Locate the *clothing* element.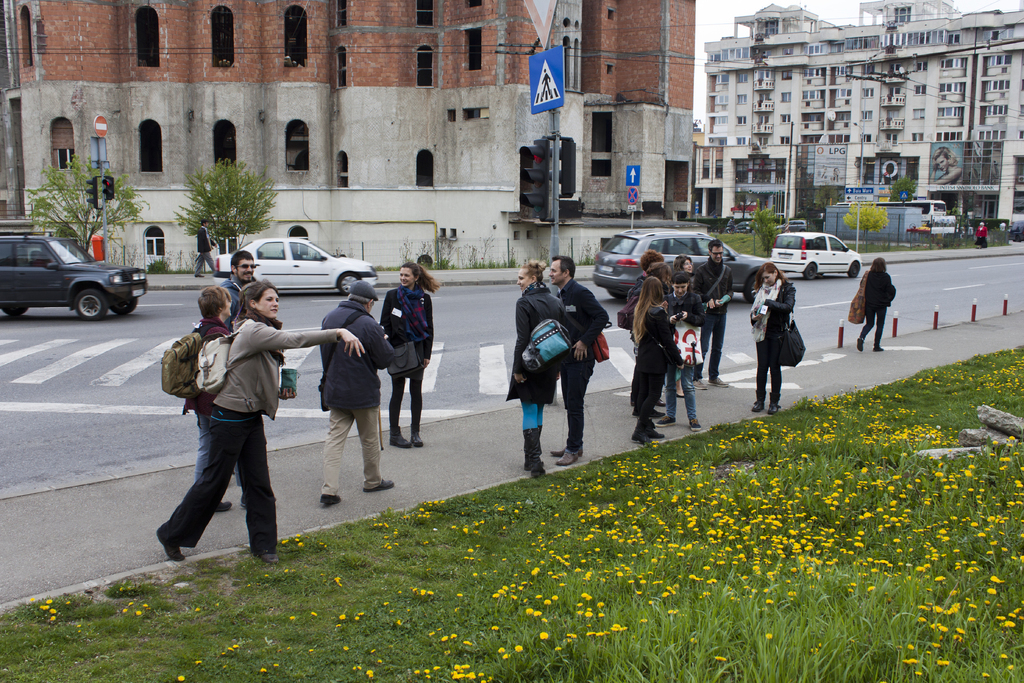
Element bbox: 692:259:732:377.
